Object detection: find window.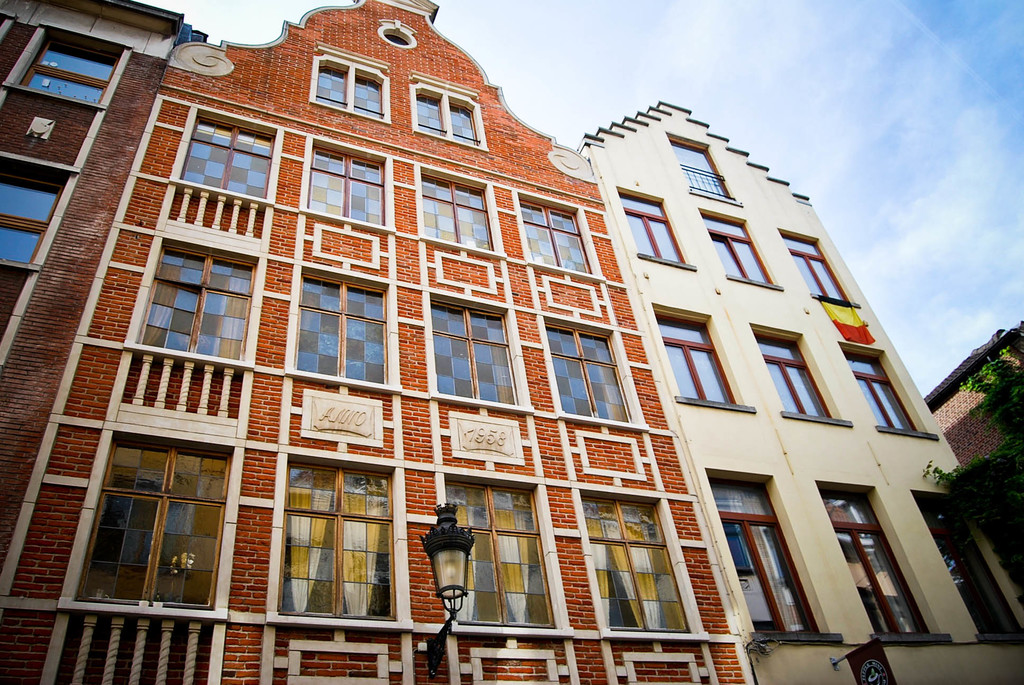
620:192:684:264.
